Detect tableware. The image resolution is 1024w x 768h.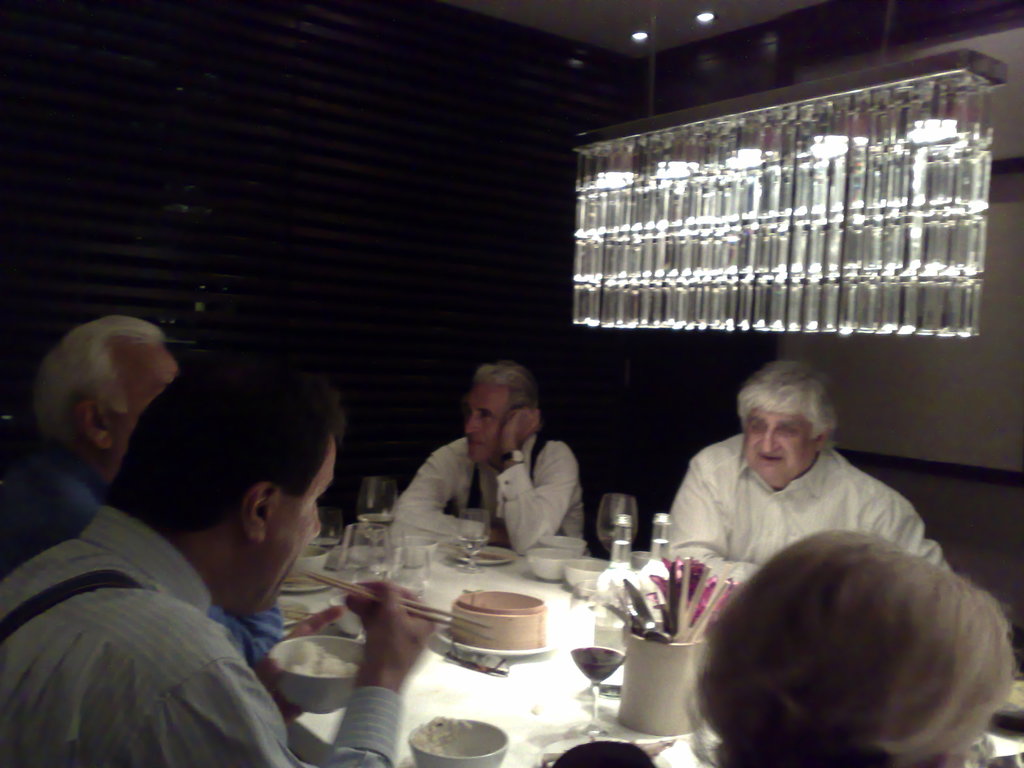
308 510 342 546.
